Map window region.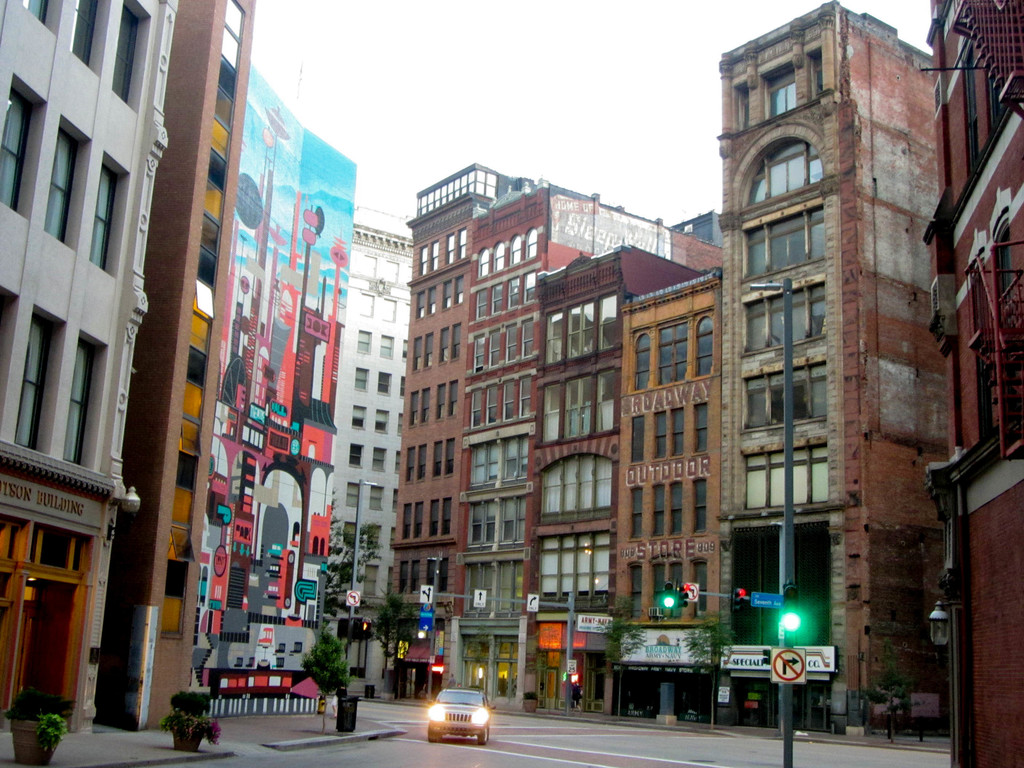
Mapped to 401 372 406 398.
